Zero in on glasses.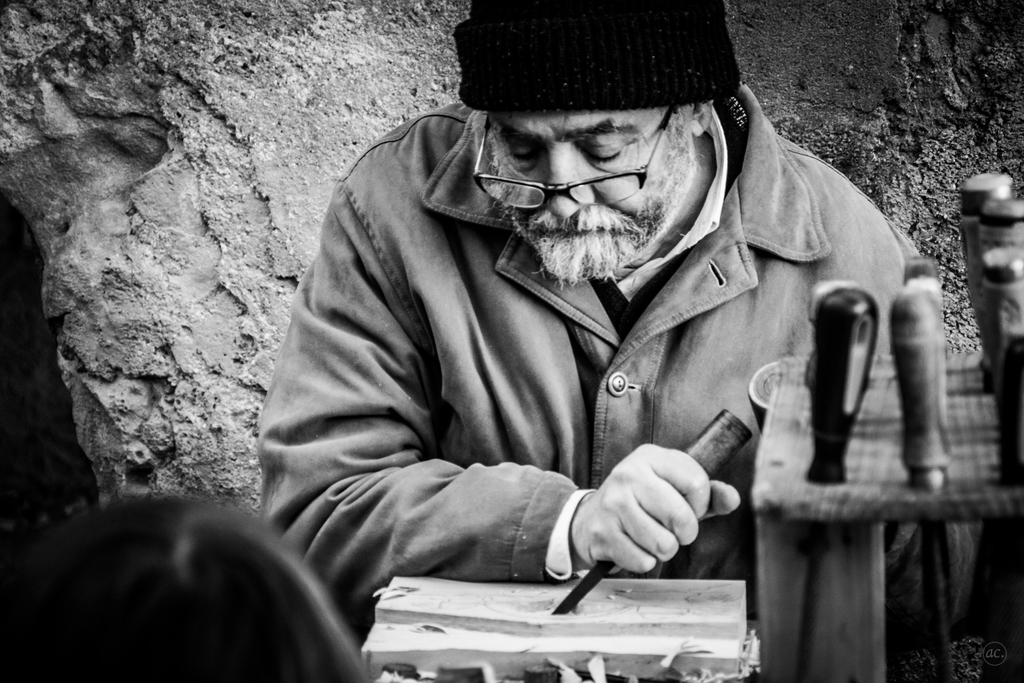
Zeroed in: {"left": 466, "top": 129, "right": 706, "bottom": 213}.
